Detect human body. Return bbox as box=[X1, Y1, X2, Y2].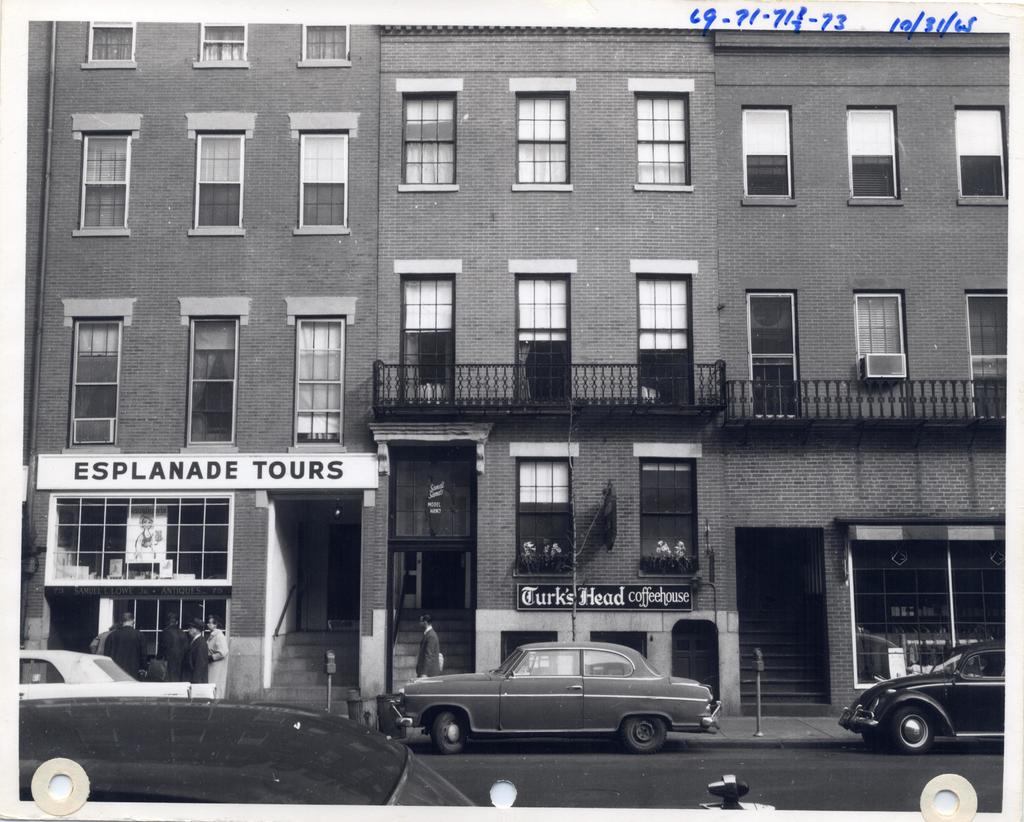
box=[413, 609, 438, 673].
